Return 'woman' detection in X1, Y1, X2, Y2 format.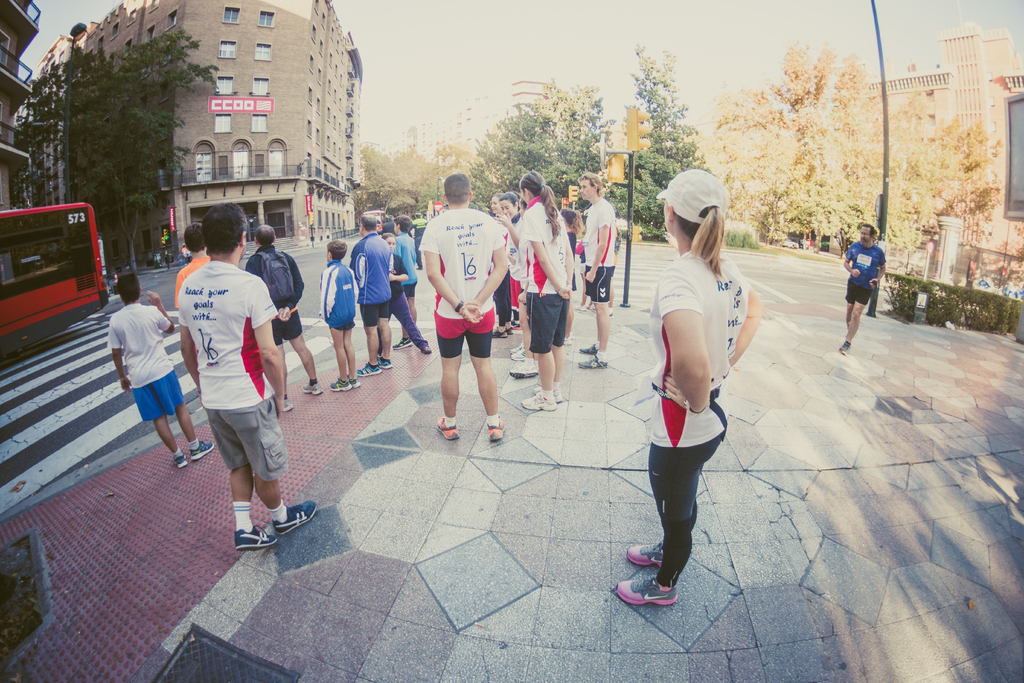
516, 172, 571, 409.
